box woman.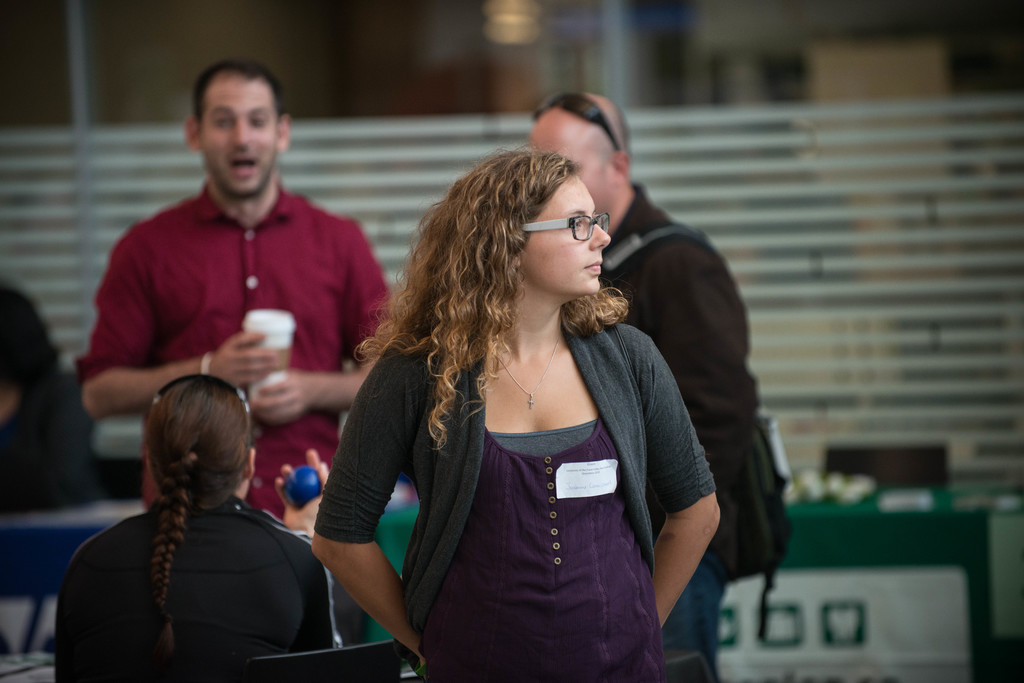
Rect(303, 120, 725, 662).
